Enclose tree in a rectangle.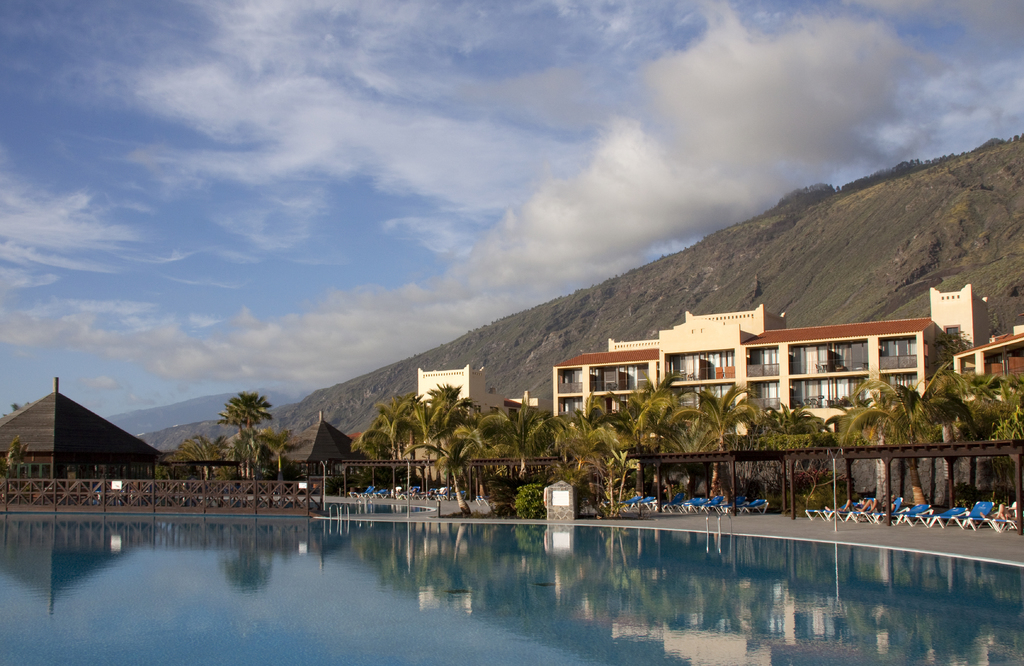
select_region(687, 377, 731, 516).
